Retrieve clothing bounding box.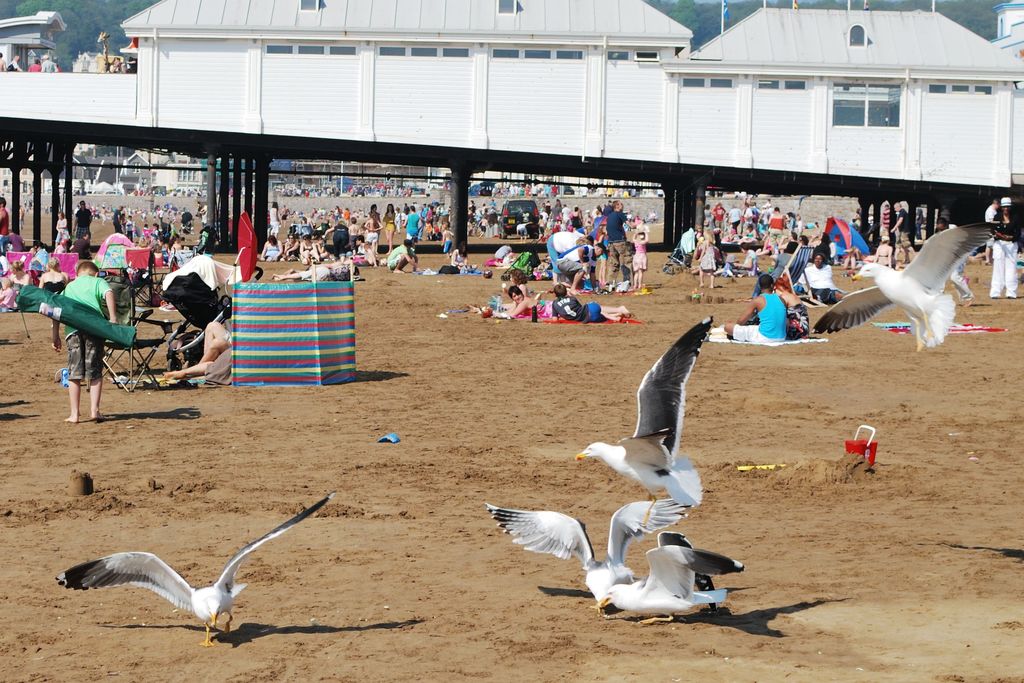
Bounding box: x1=548 y1=296 x2=605 y2=324.
